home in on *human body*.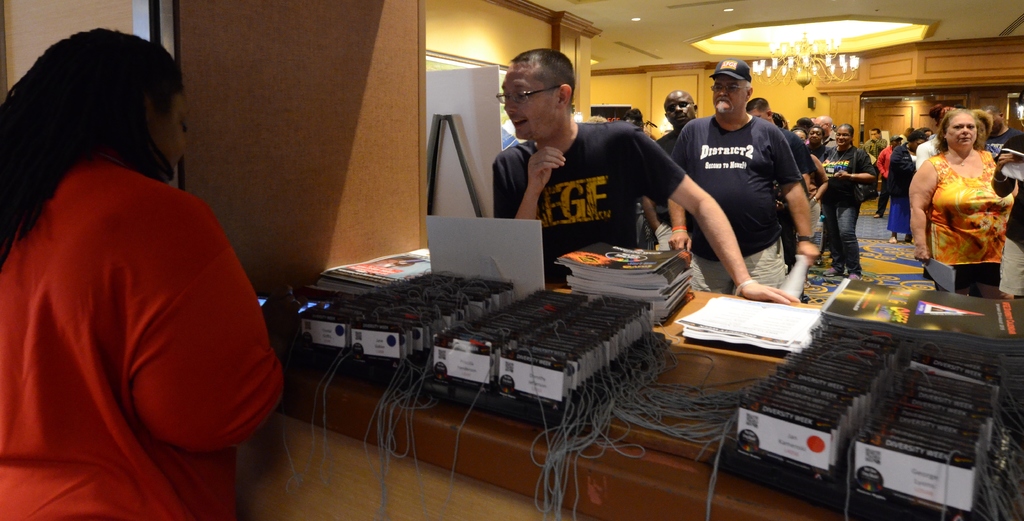
Homed in at <box>671,52,810,321</box>.
